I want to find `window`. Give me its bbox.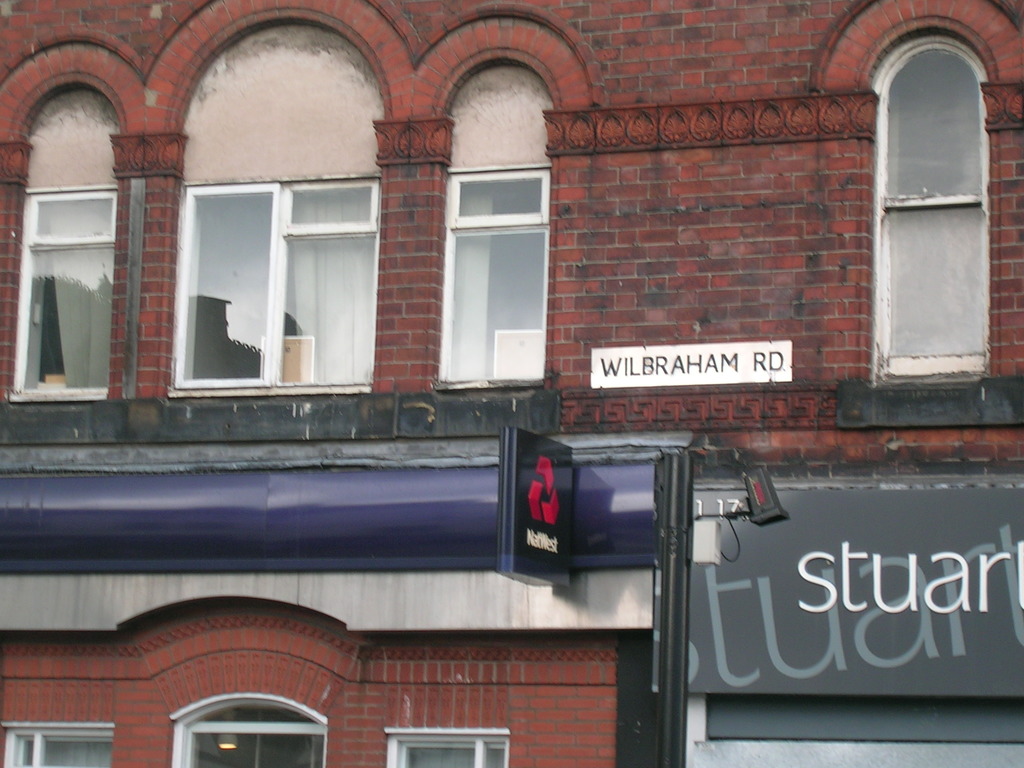
173/691/329/767.
